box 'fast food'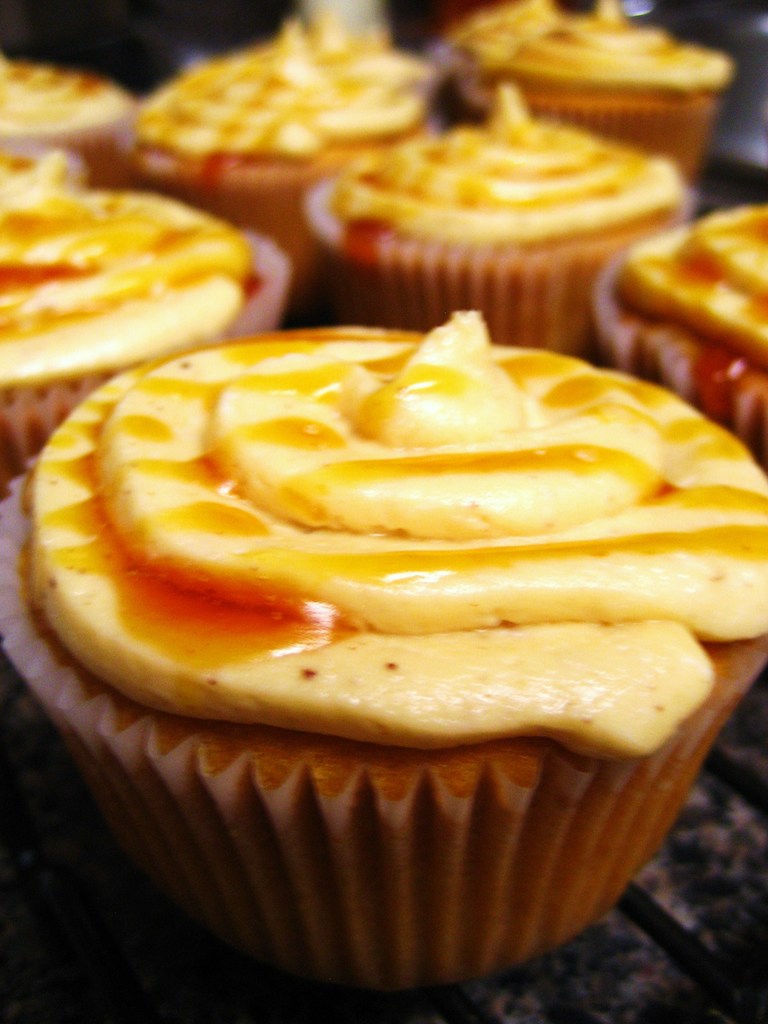
0 164 297 488
